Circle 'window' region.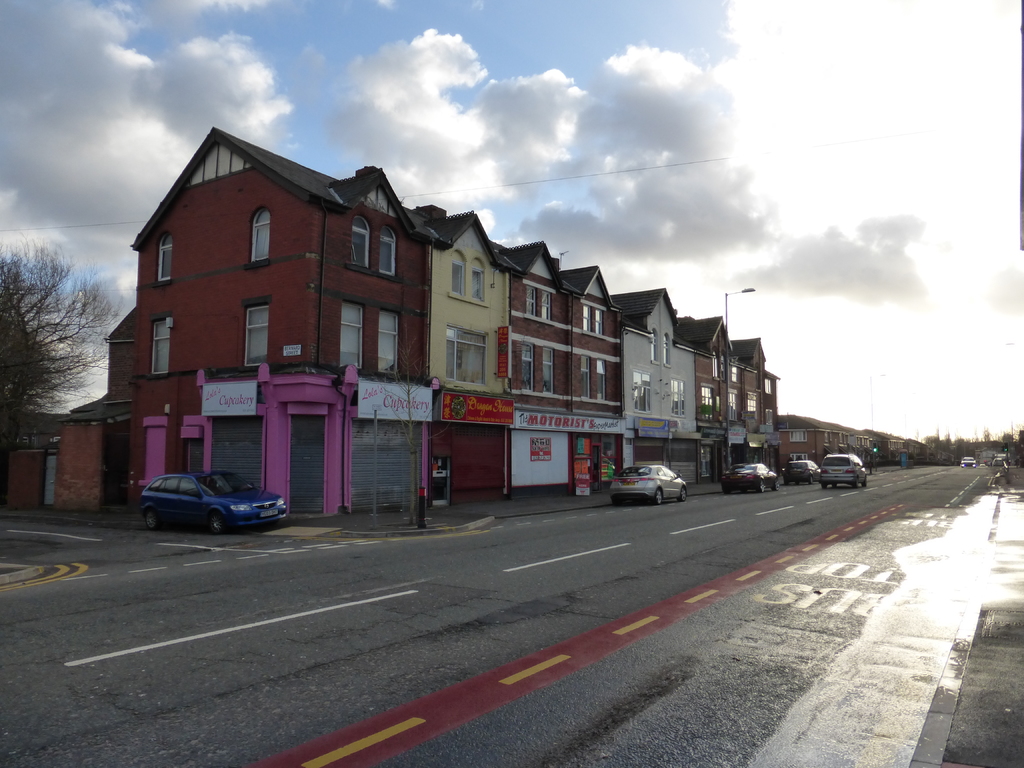
Region: region(634, 371, 652, 412).
